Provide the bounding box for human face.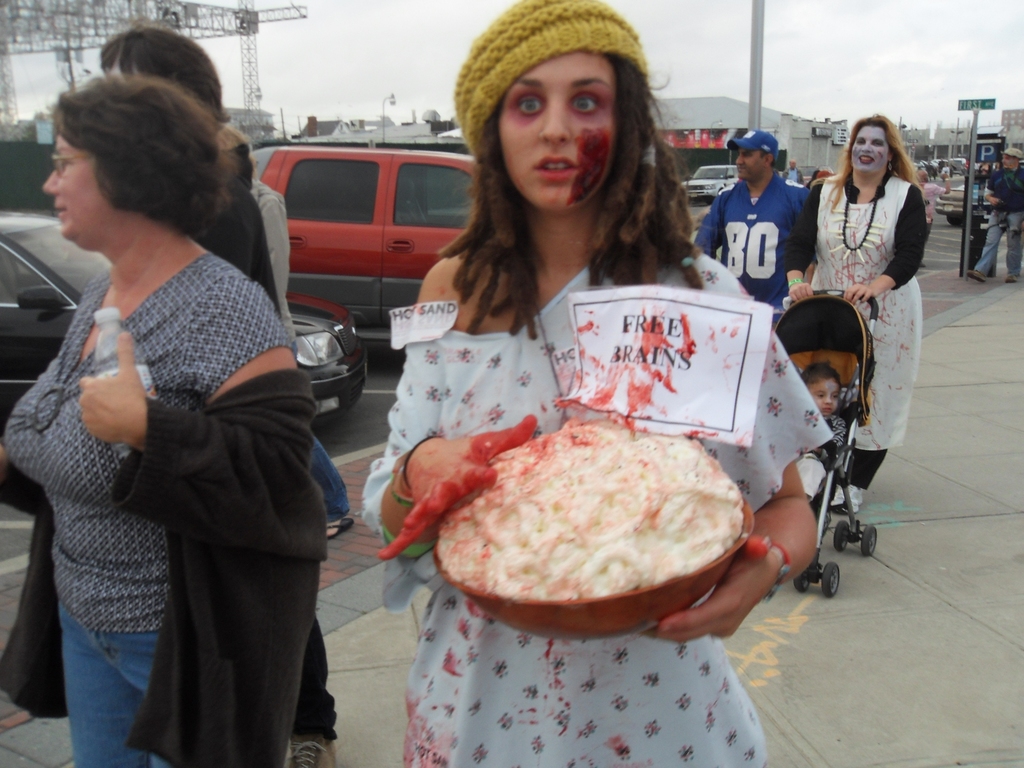
left=733, top=156, right=764, bottom=177.
